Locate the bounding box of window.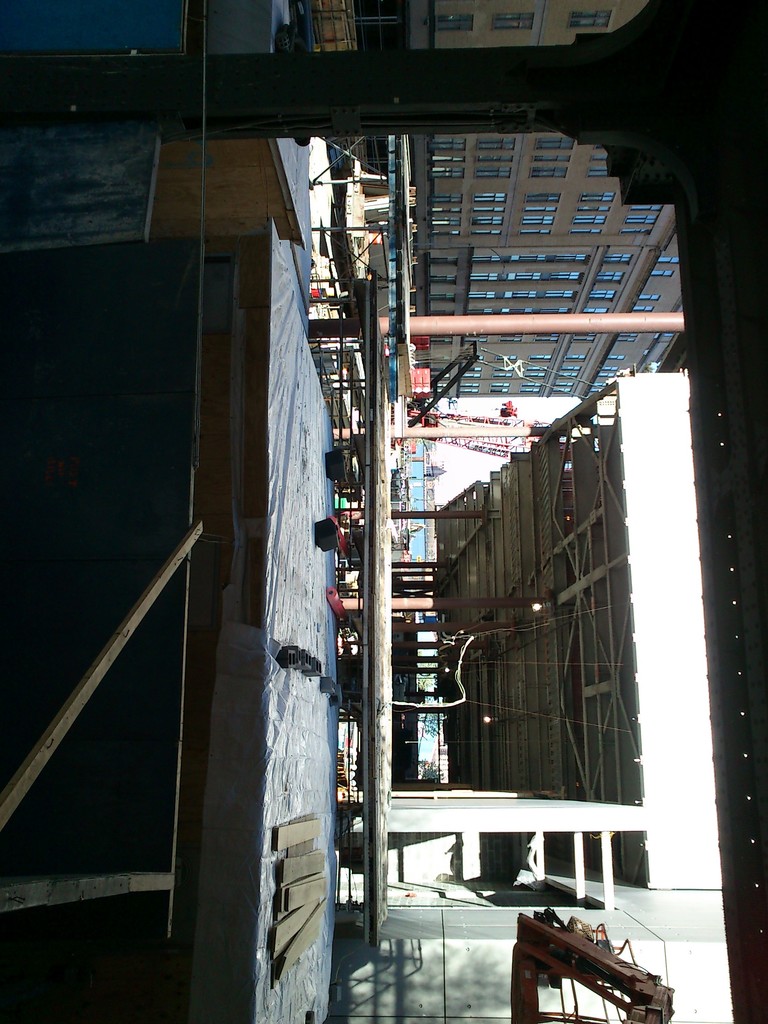
Bounding box: locate(602, 366, 616, 370).
